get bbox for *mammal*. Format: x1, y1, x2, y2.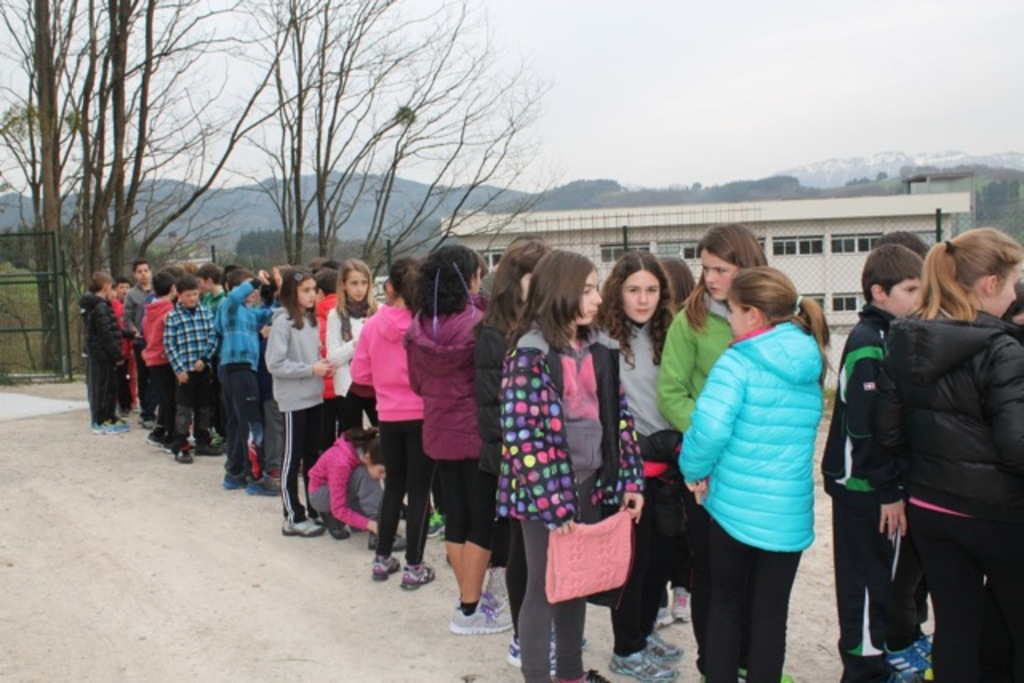
883, 229, 928, 261.
